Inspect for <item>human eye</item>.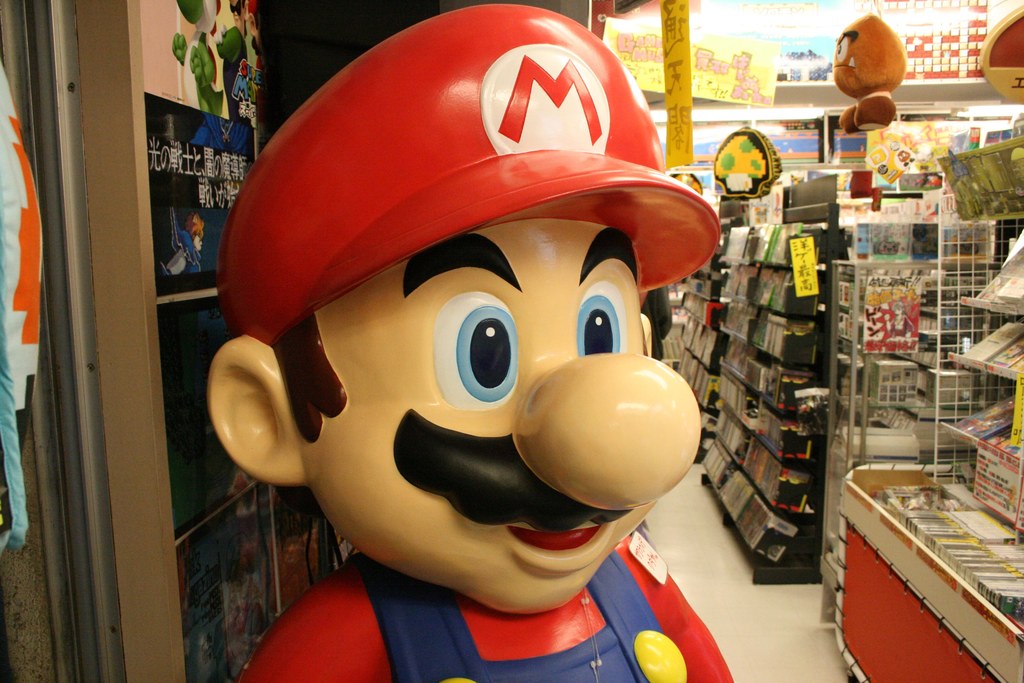
Inspection: detection(573, 276, 625, 357).
